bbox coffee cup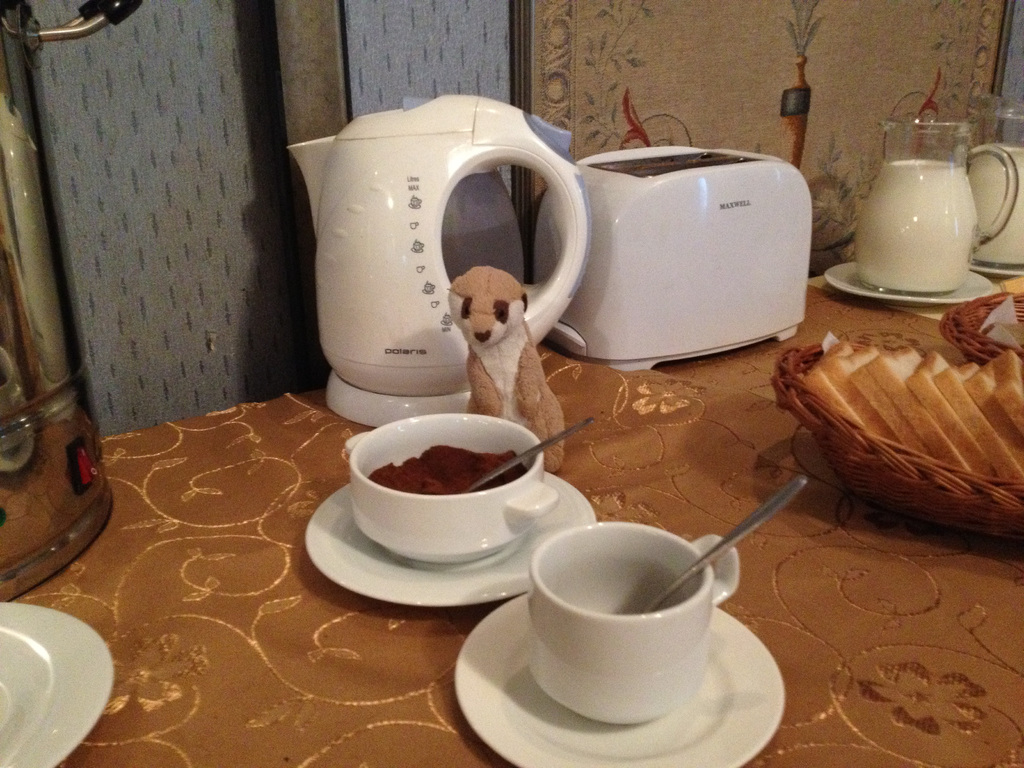
(529,520,737,725)
